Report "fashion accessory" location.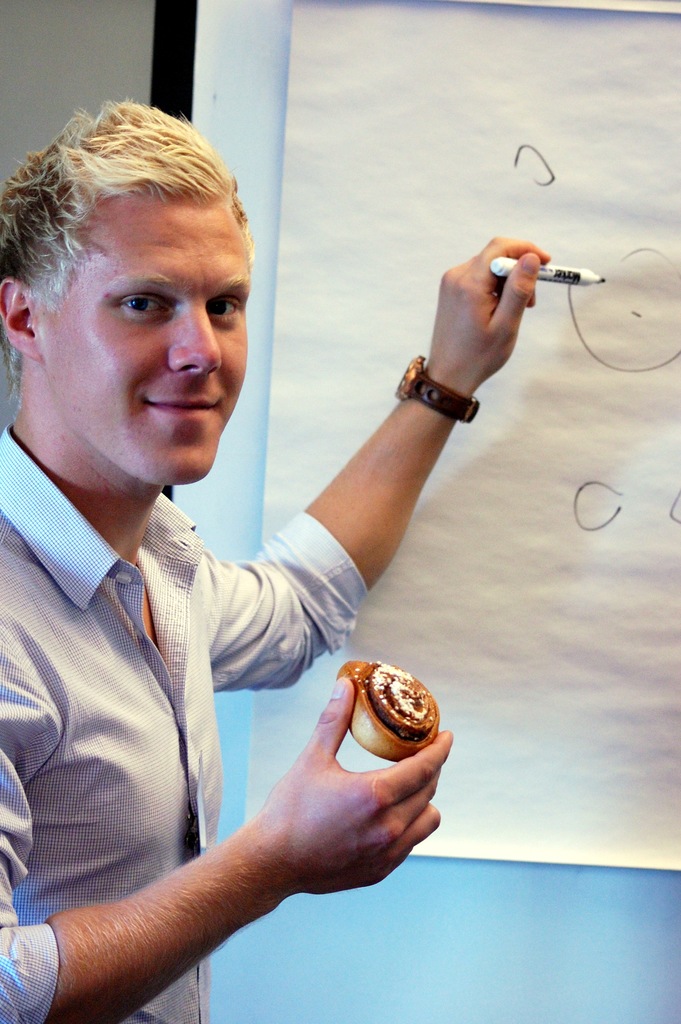
Report: 391,355,478,430.
